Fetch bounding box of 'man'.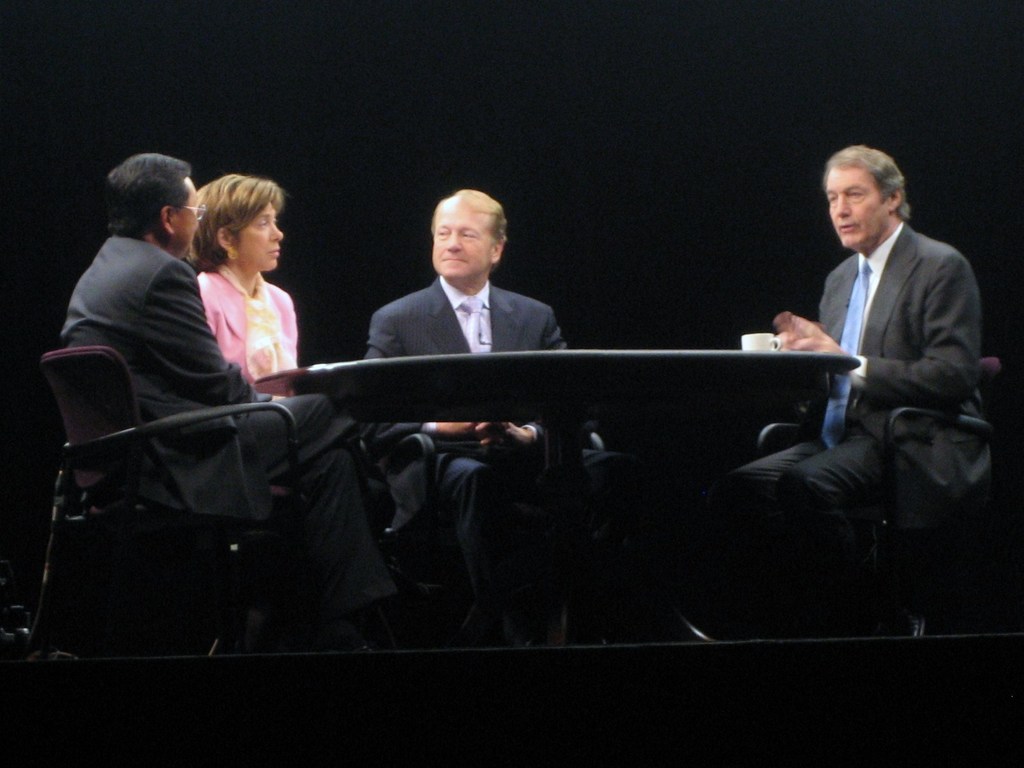
Bbox: crop(58, 150, 405, 615).
